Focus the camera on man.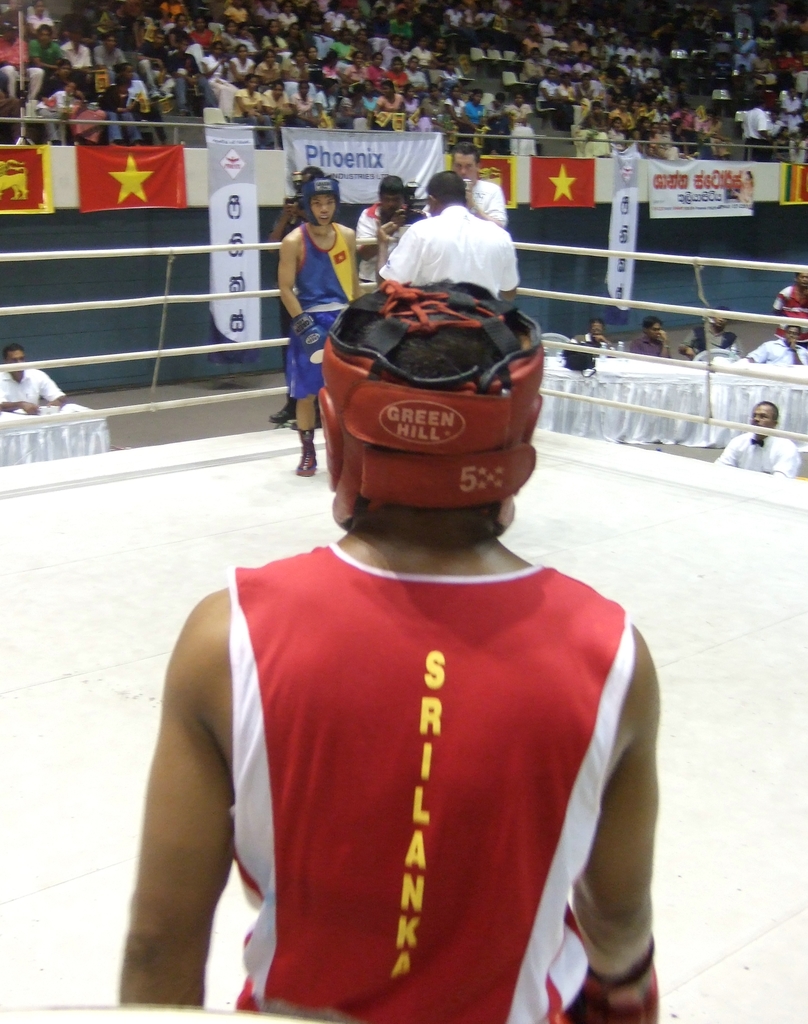
Focus region: pyautogui.locateOnScreen(113, 271, 658, 1023).
